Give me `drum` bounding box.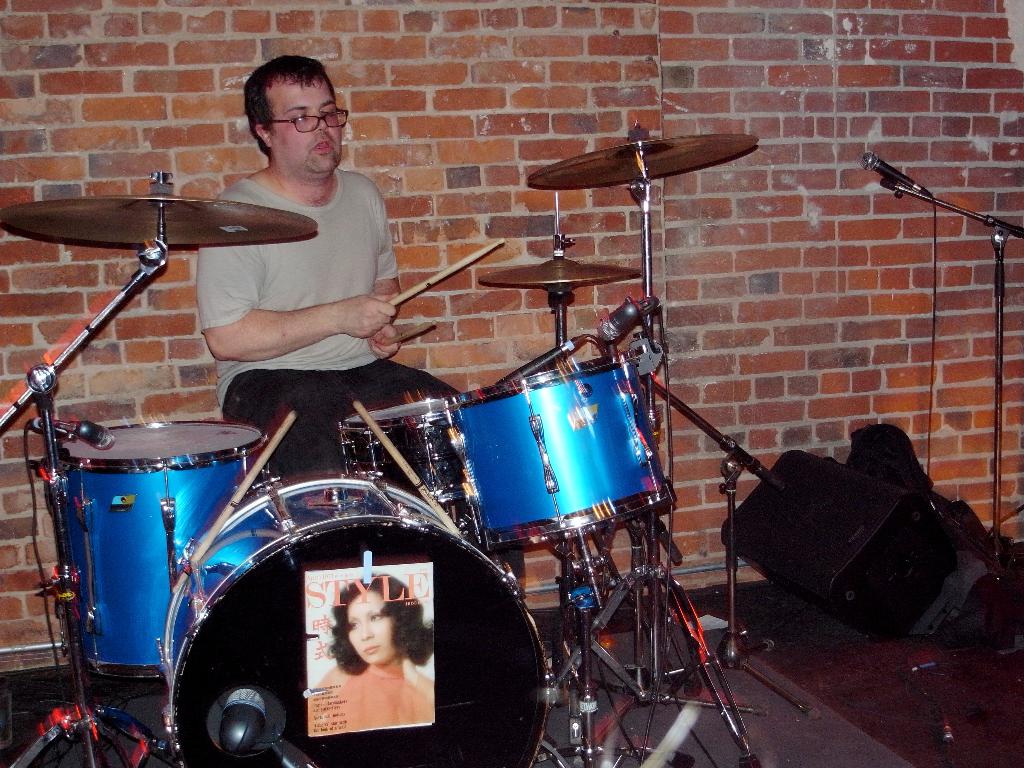
<bbox>338, 396, 465, 504</bbox>.
